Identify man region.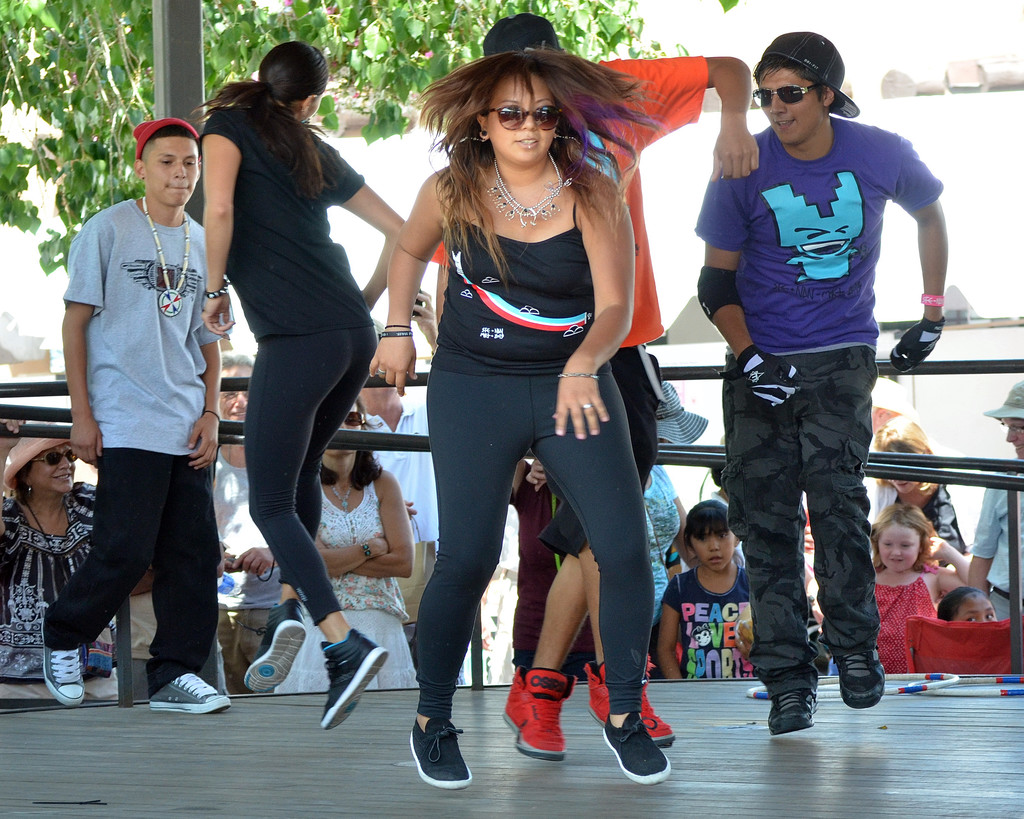
Region: Rect(42, 100, 234, 724).
